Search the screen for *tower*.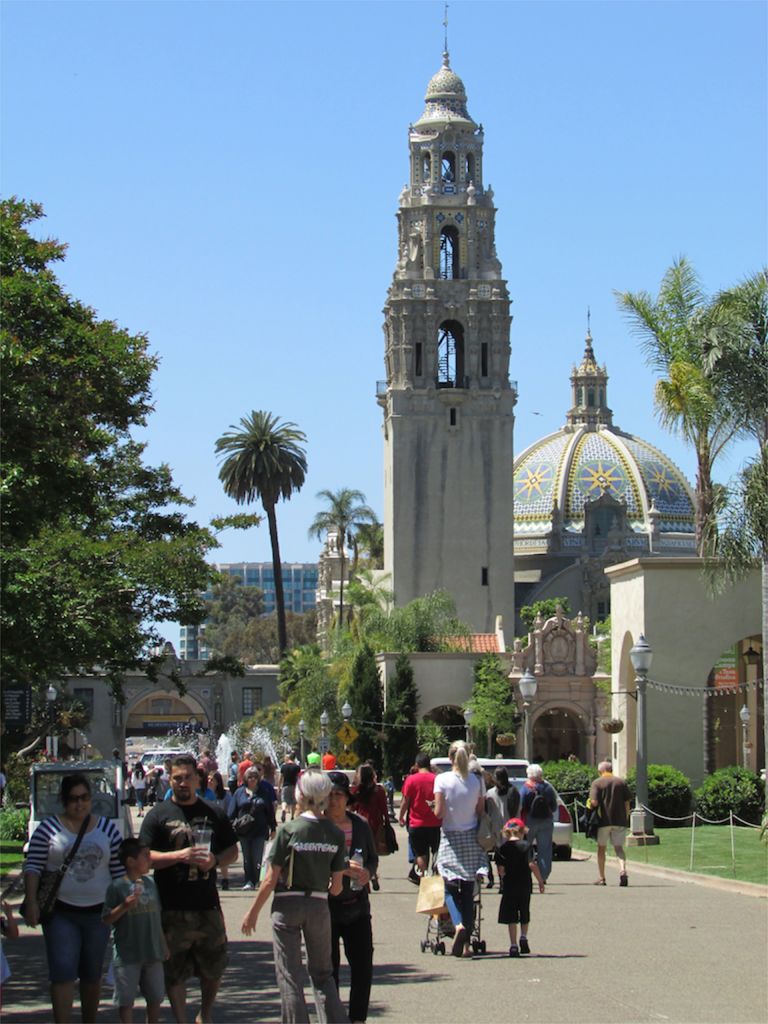
Found at <bbox>359, 19, 545, 627</bbox>.
